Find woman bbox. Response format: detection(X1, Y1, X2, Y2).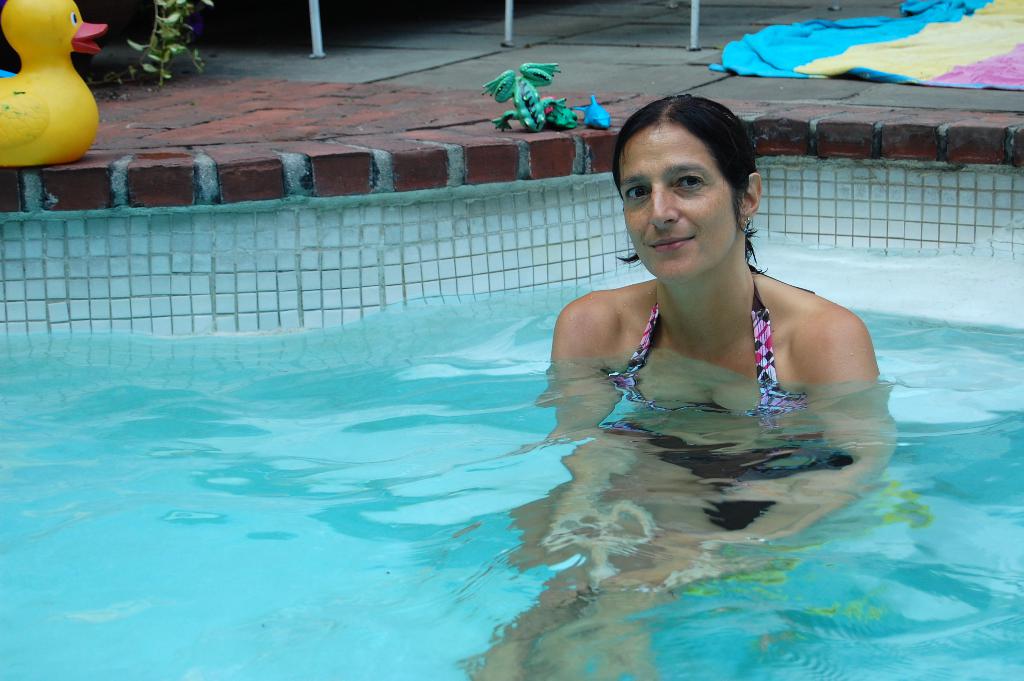
detection(532, 79, 887, 481).
